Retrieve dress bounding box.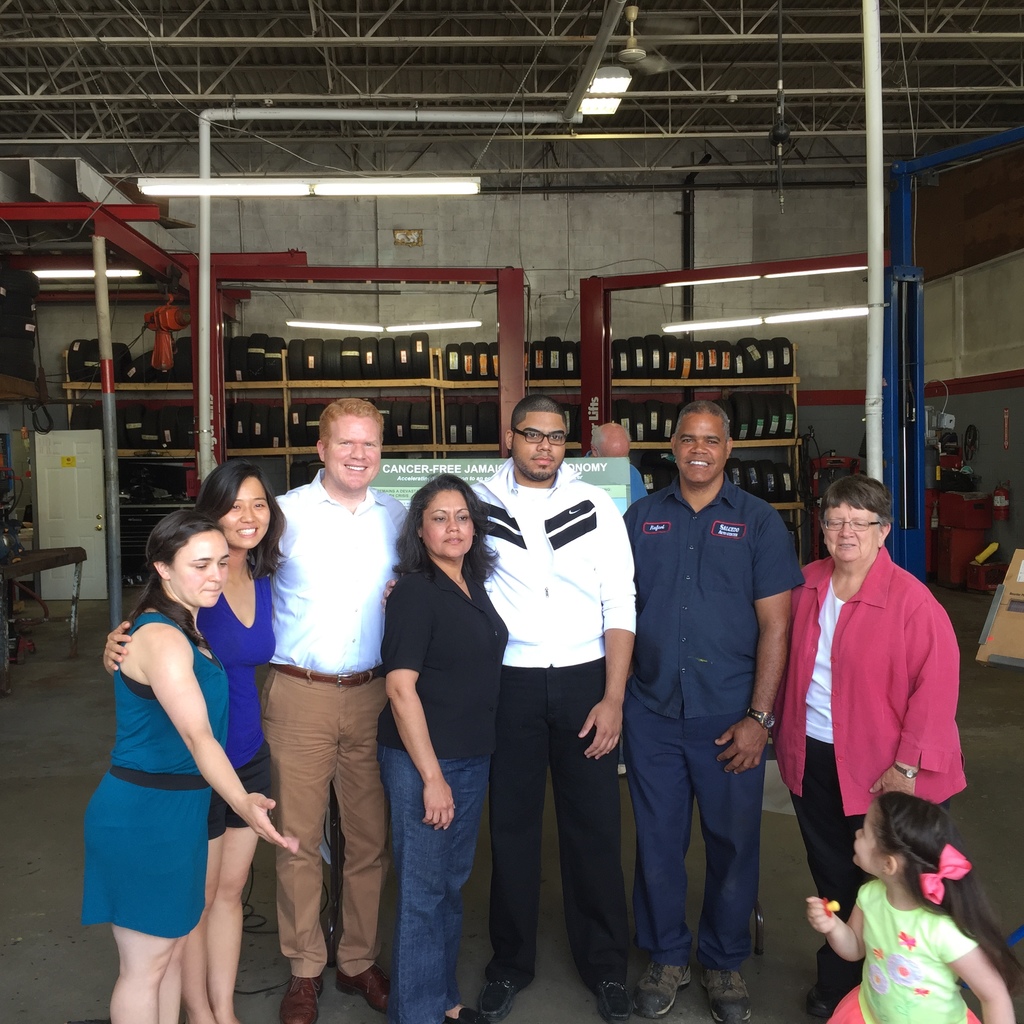
Bounding box: pyautogui.locateOnScreen(81, 609, 246, 950).
